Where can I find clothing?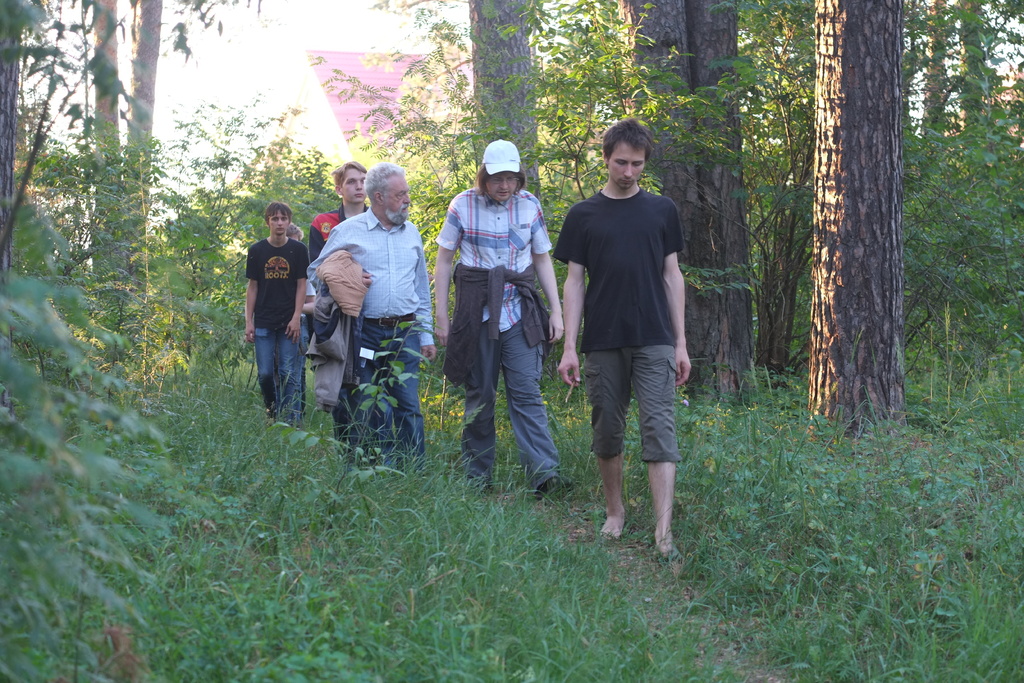
You can find it at box=[554, 183, 698, 463].
